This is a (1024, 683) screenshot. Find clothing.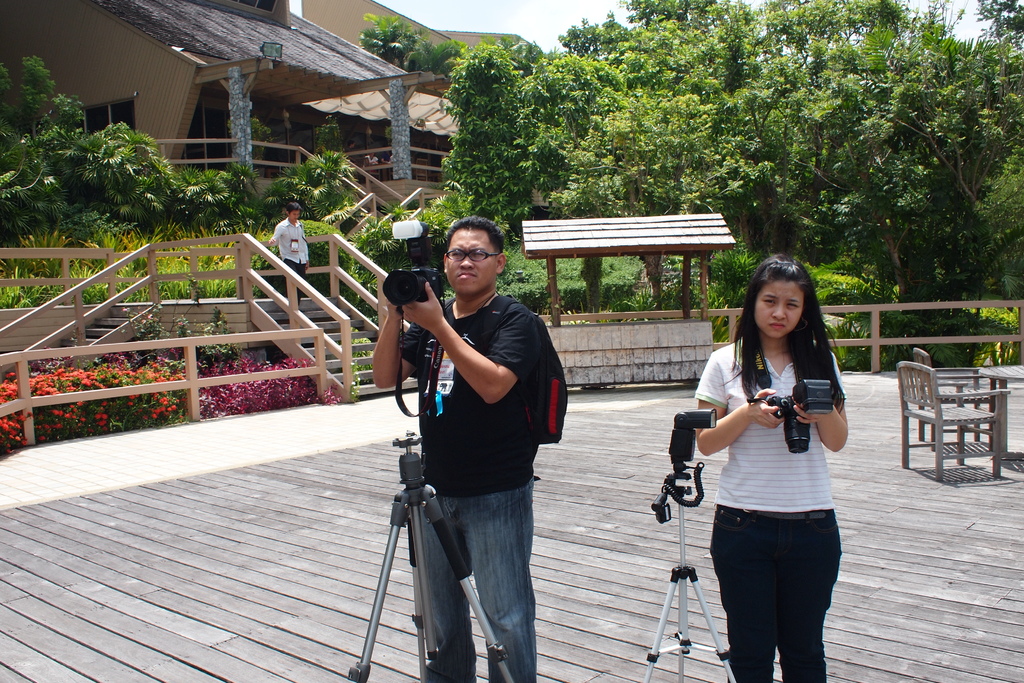
Bounding box: bbox(397, 292, 542, 682).
